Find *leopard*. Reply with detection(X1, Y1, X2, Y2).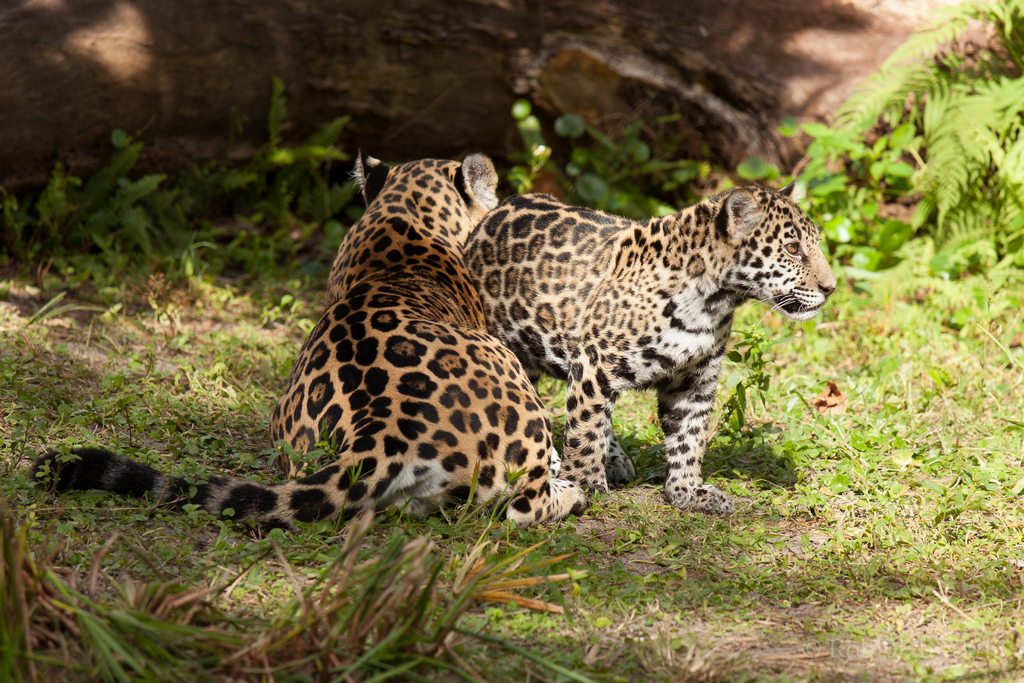
detection(461, 185, 835, 515).
